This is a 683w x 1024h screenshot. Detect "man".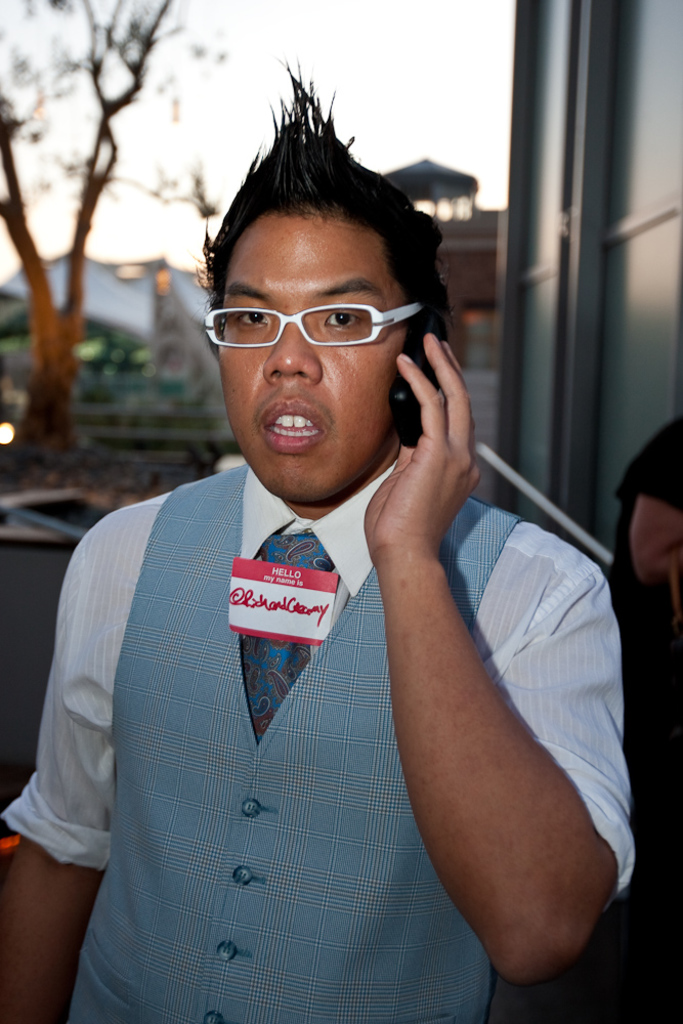
BBox(7, 80, 682, 1023).
